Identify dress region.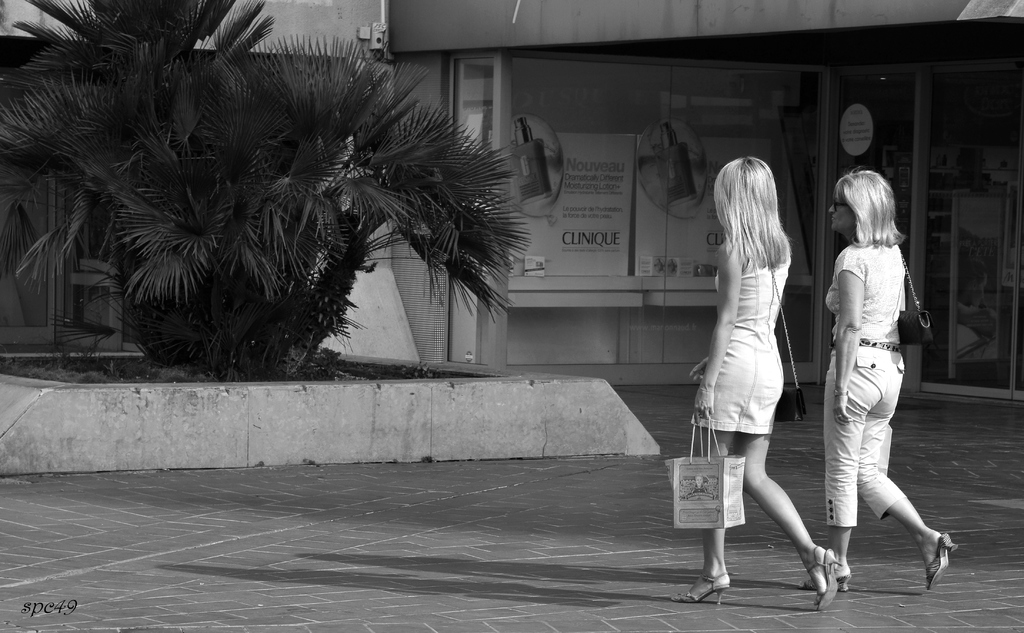
Region: rect(695, 262, 791, 435).
